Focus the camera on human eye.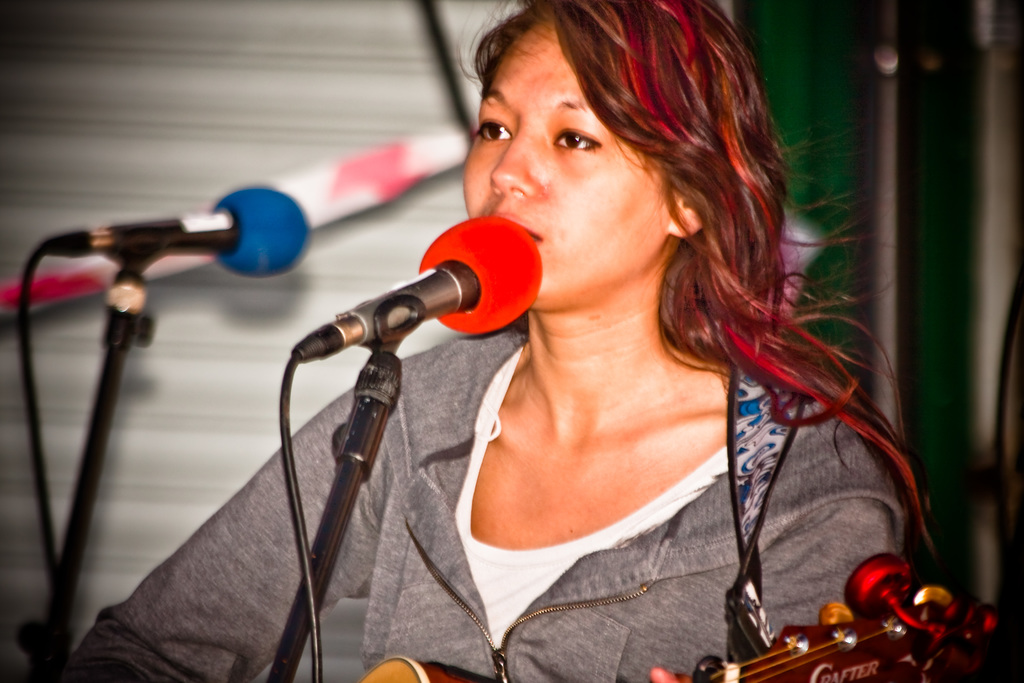
Focus region: x1=472 y1=103 x2=513 y2=148.
